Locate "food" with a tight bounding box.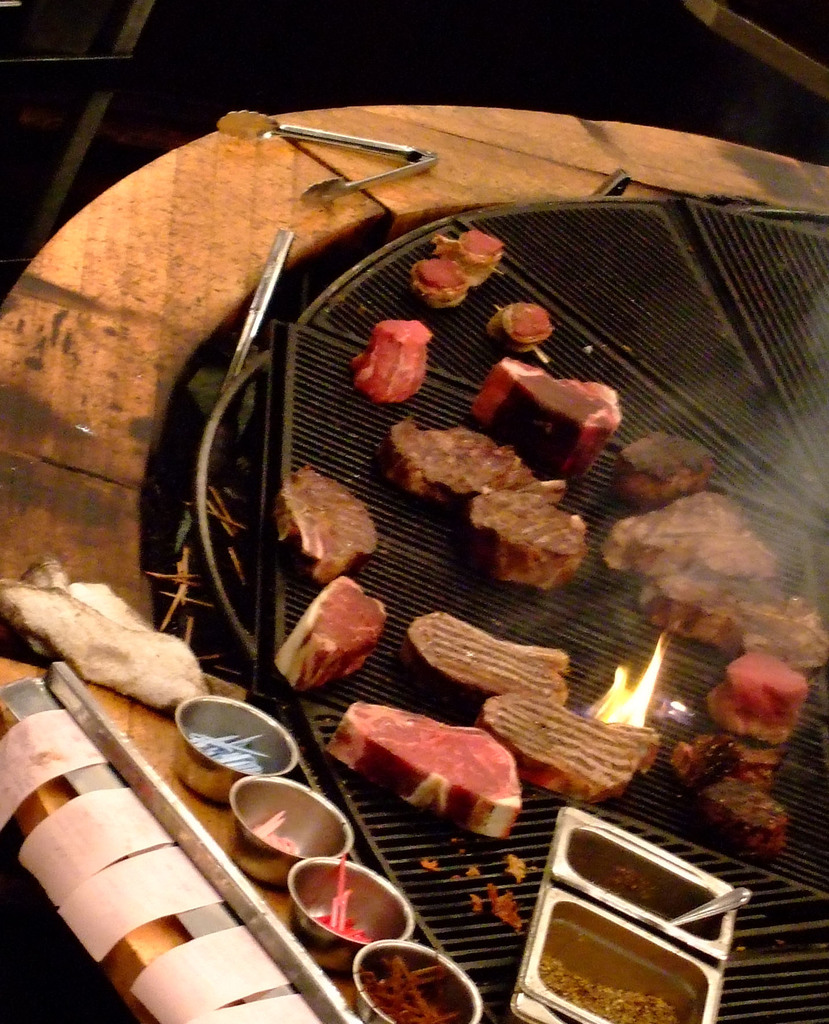
box(274, 574, 389, 700).
